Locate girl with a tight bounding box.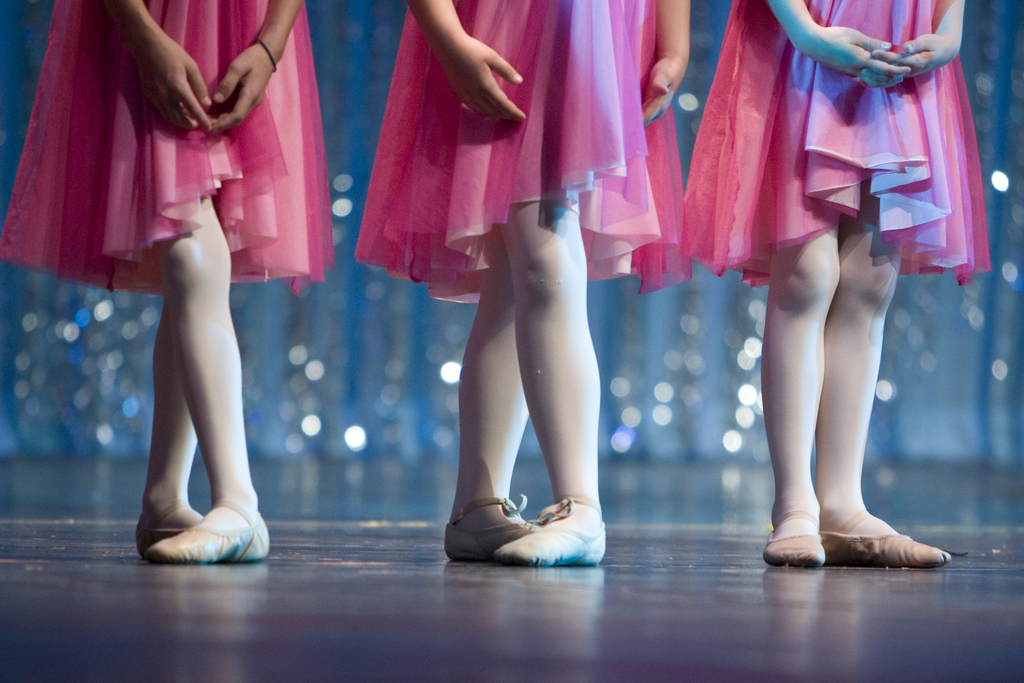
(left=1, top=0, right=334, bottom=569).
